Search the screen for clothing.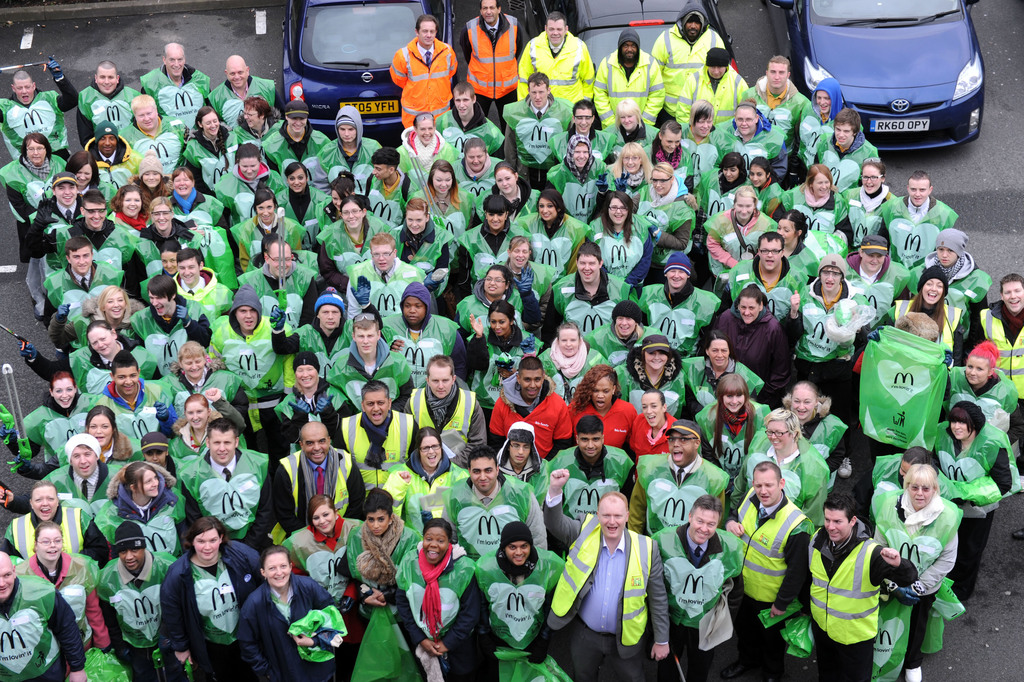
Found at region(765, 175, 809, 222).
